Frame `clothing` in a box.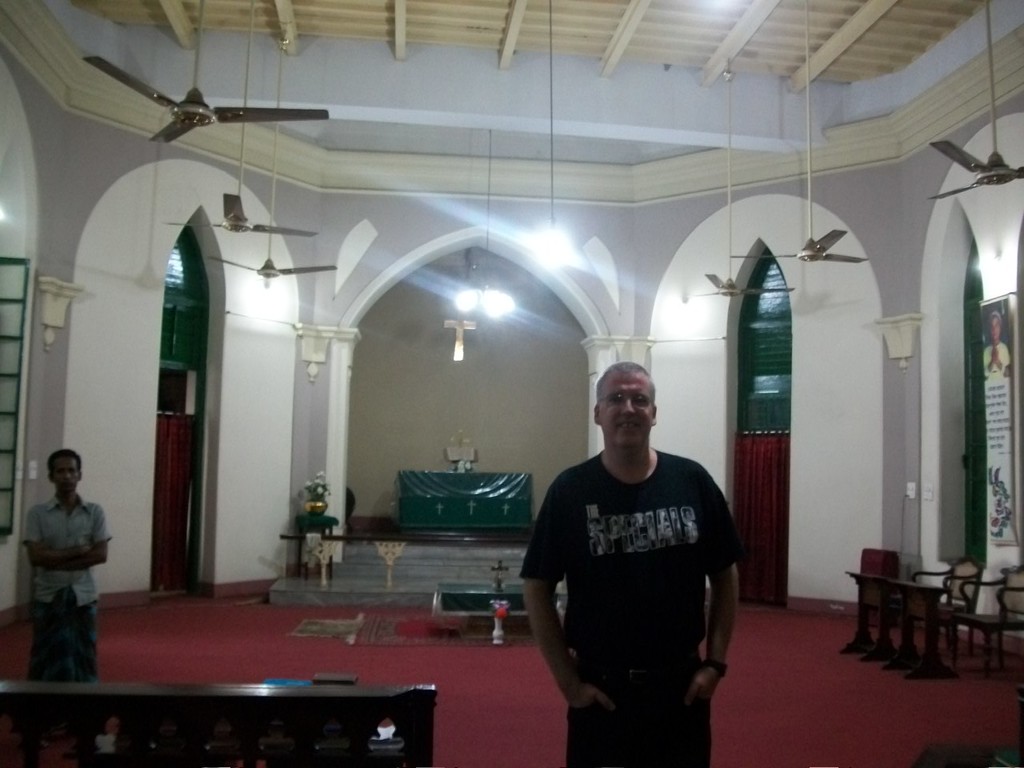
crop(18, 490, 112, 680).
